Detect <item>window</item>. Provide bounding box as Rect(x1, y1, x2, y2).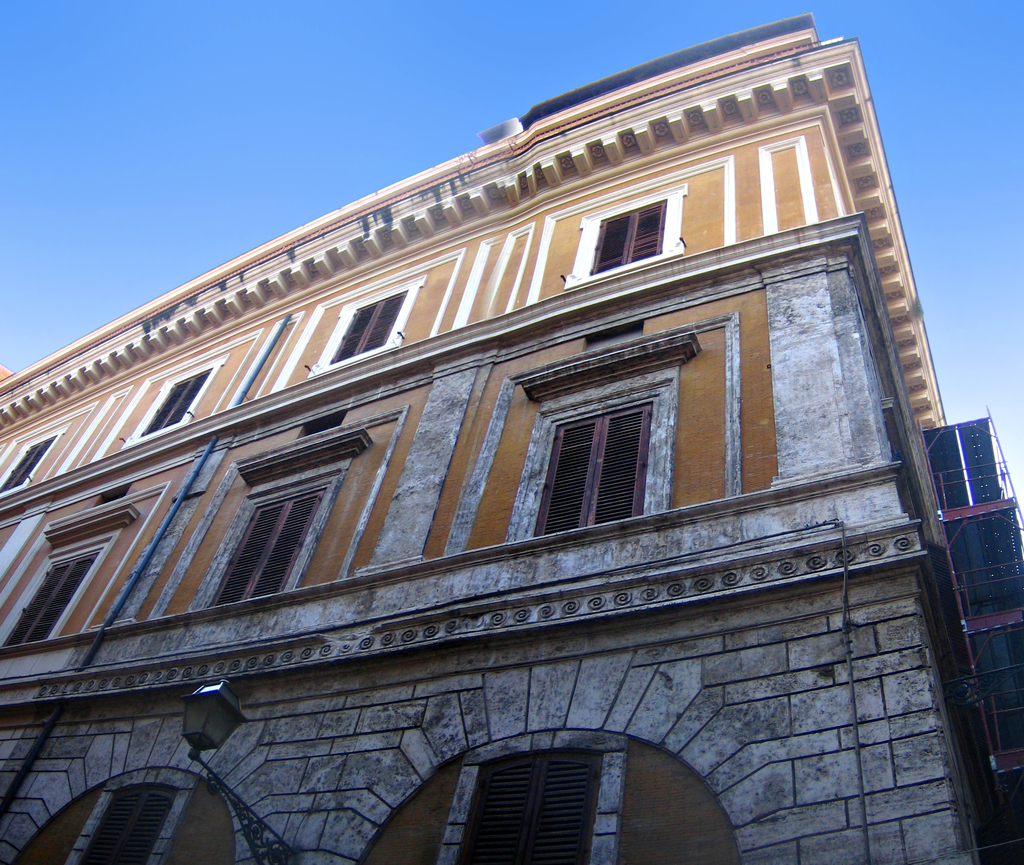
Rect(0, 530, 123, 643).
